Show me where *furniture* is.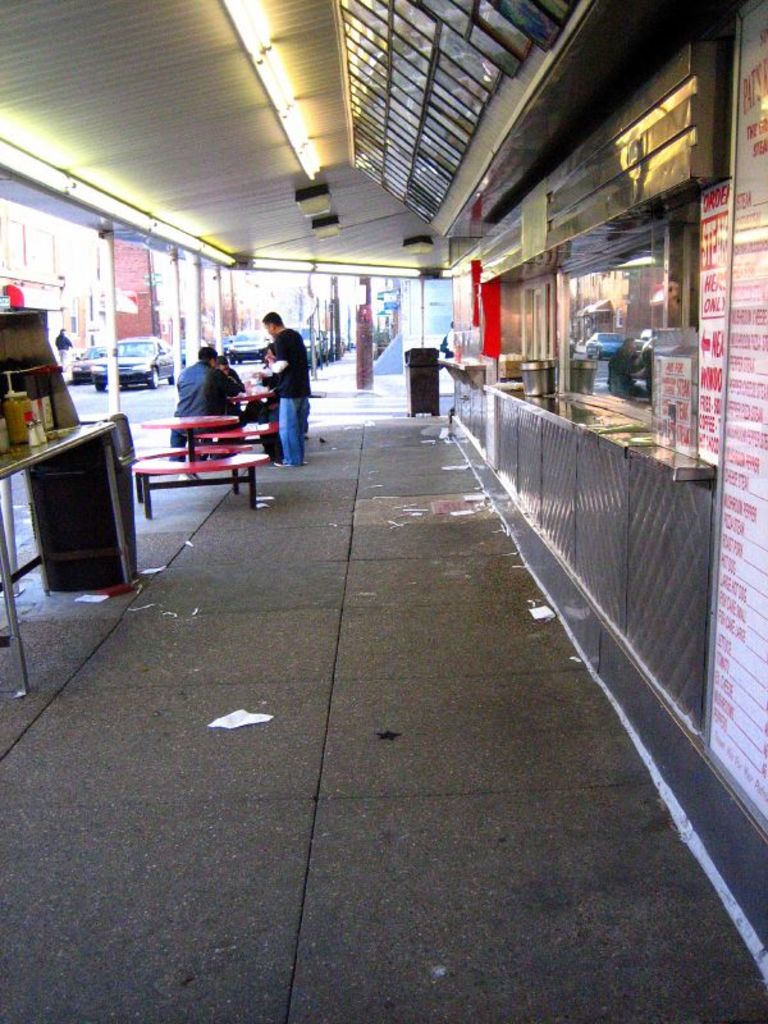
*furniture* is at box=[140, 416, 243, 481].
